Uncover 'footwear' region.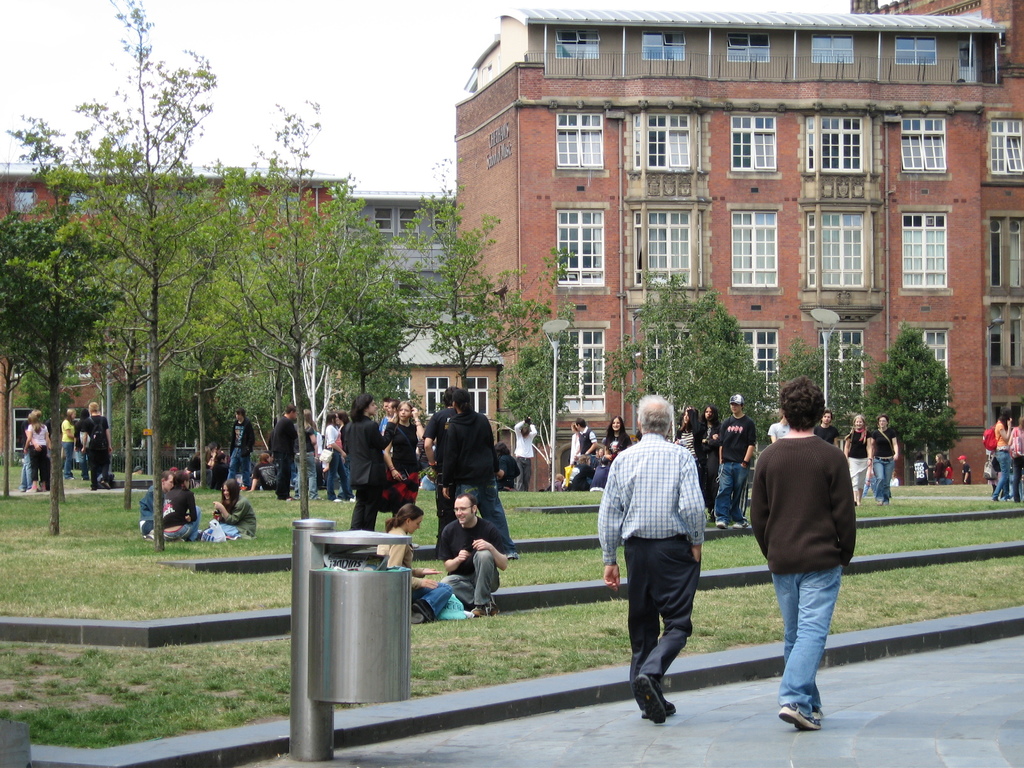
Uncovered: x1=810 y1=709 x2=820 y2=717.
